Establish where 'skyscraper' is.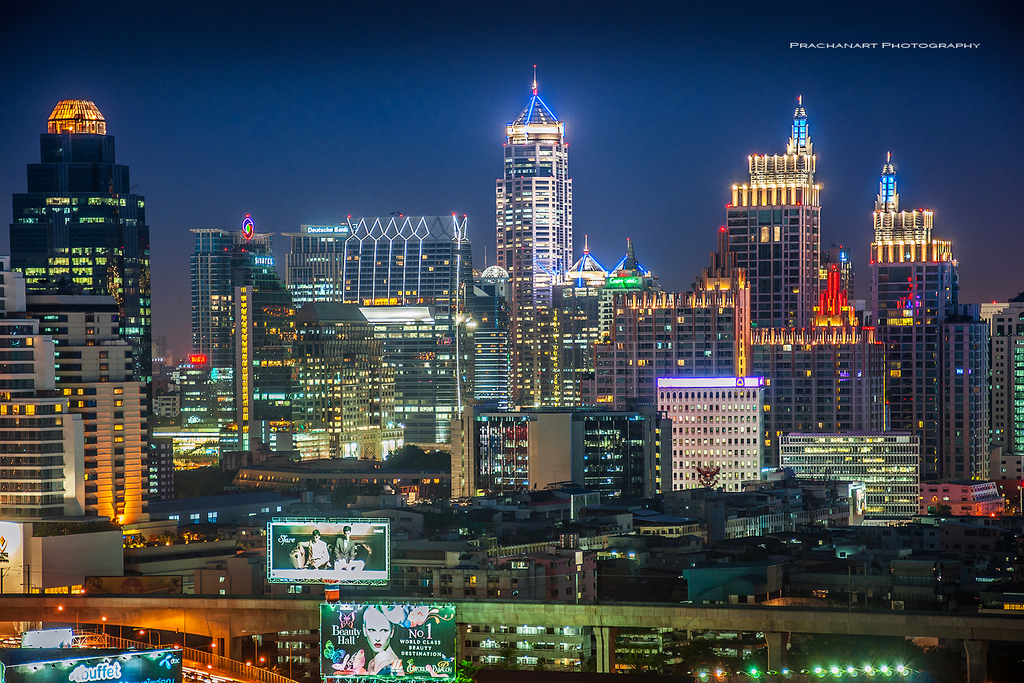
Established at {"left": 494, "top": 62, "right": 569, "bottom": 407}.
